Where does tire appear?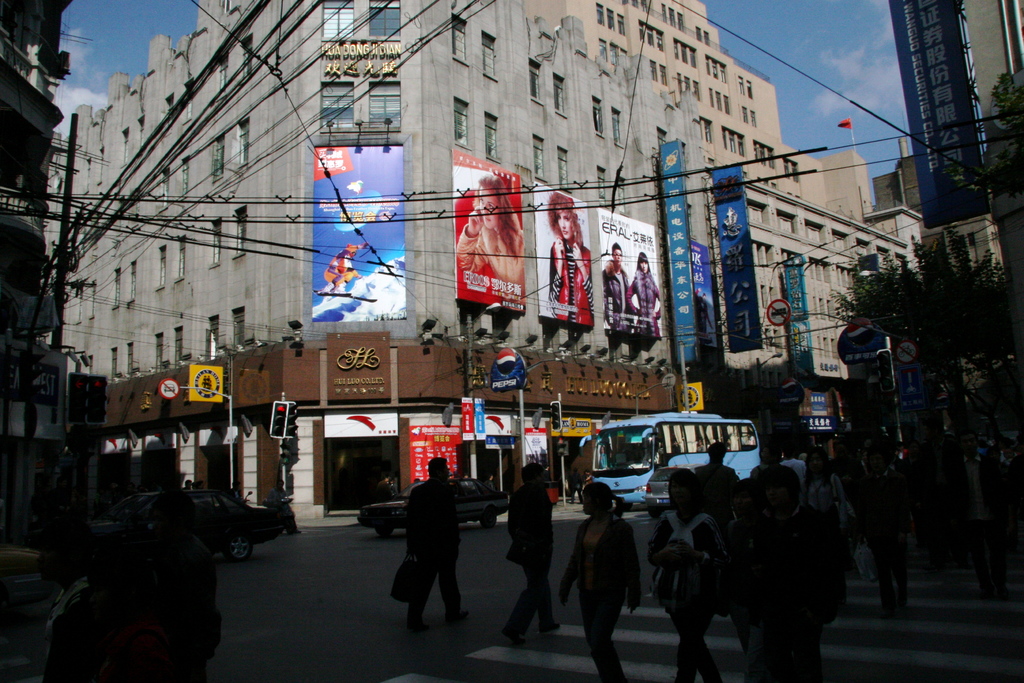
Appears at bbox=(372, 527, 397, 539).
